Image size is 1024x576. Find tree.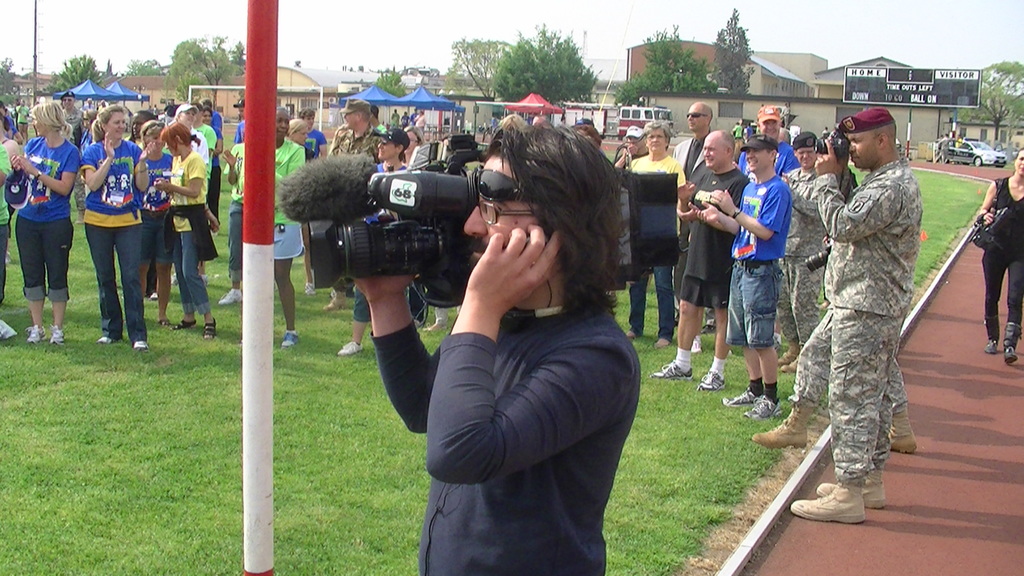
<region>1, 58, 22, 97</region>.
